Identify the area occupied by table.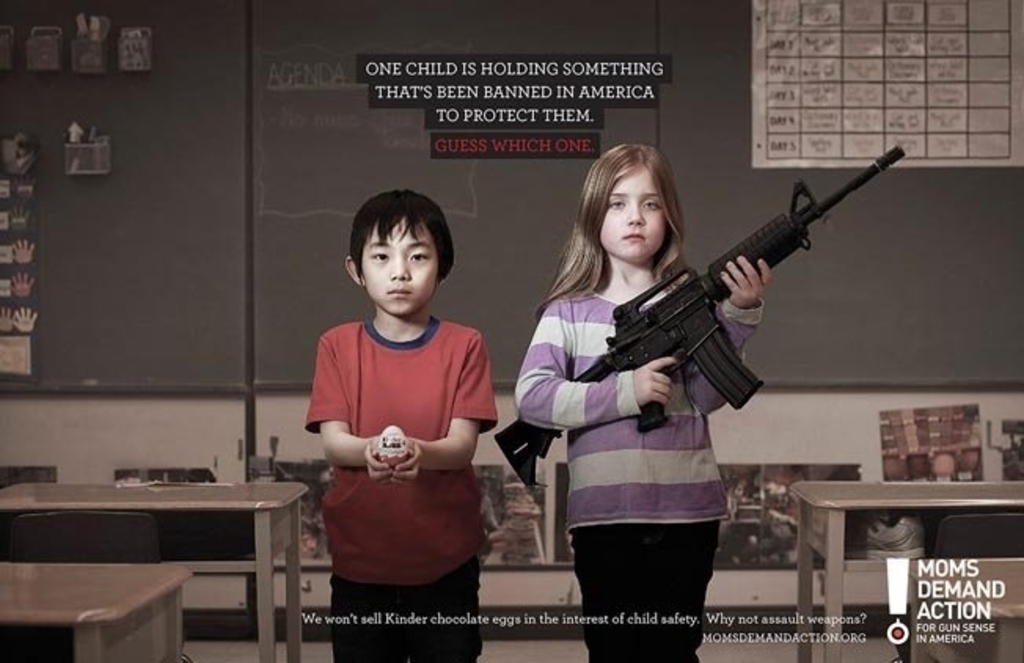
Area: select_region(0, 558, 199, 661).
